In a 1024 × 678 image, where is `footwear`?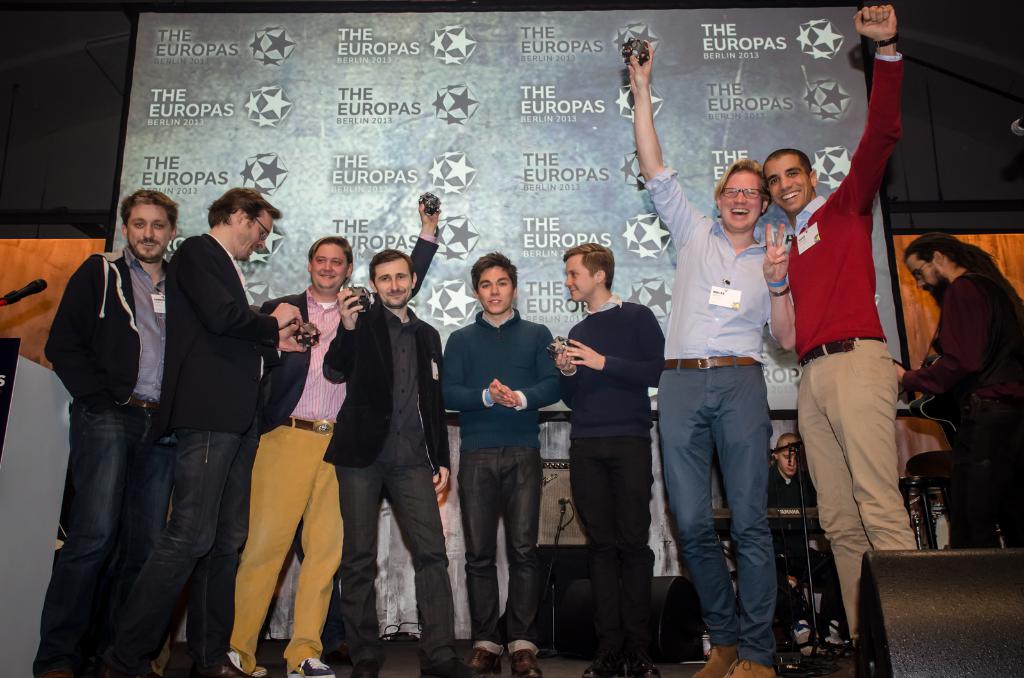
(251, 661, 269, 677).
